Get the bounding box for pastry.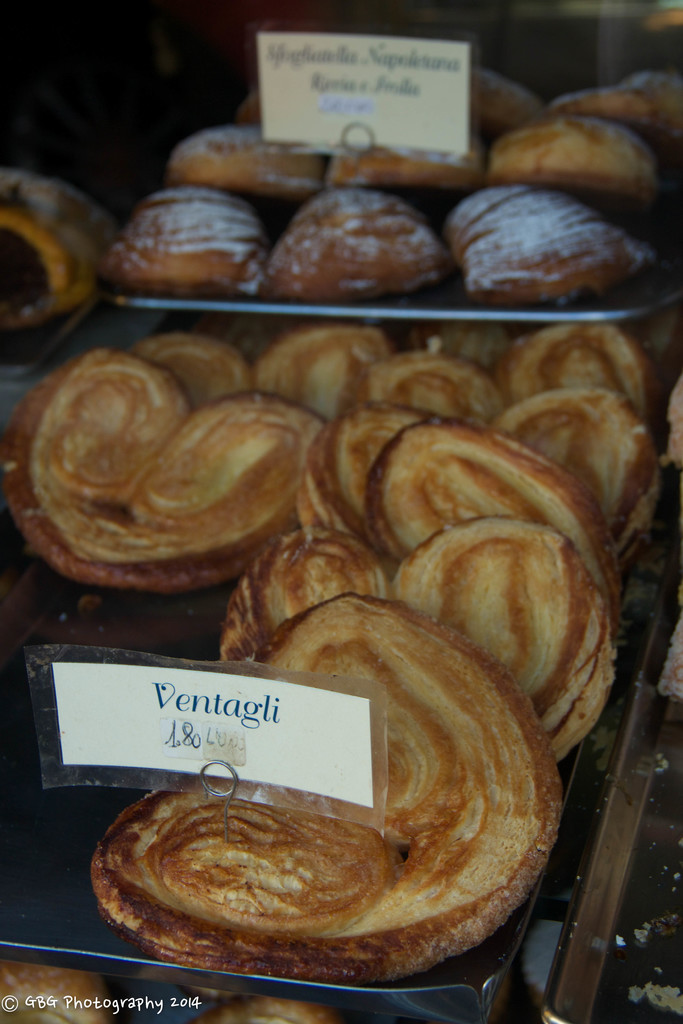
3/344/334/593.
